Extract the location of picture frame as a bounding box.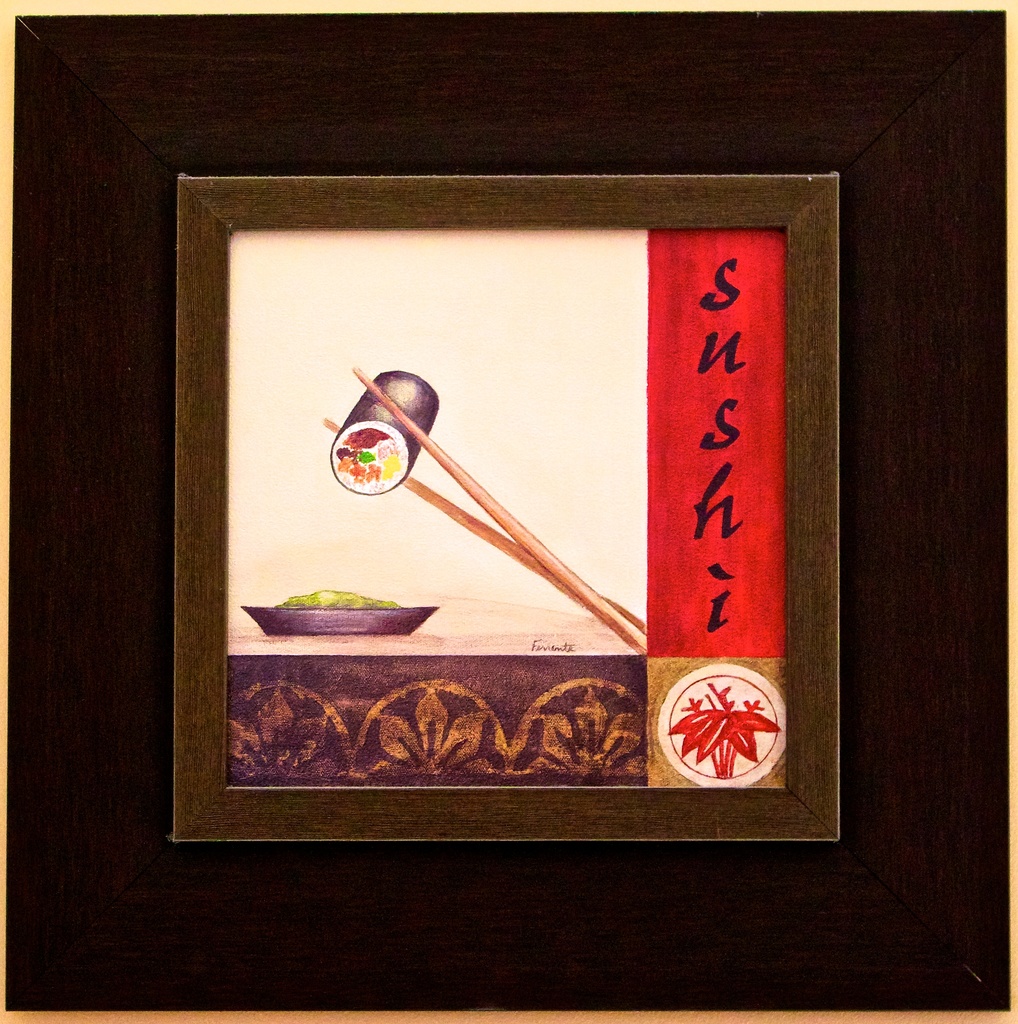
[x1=0, y1=0, x2=1017, y2=1023].
